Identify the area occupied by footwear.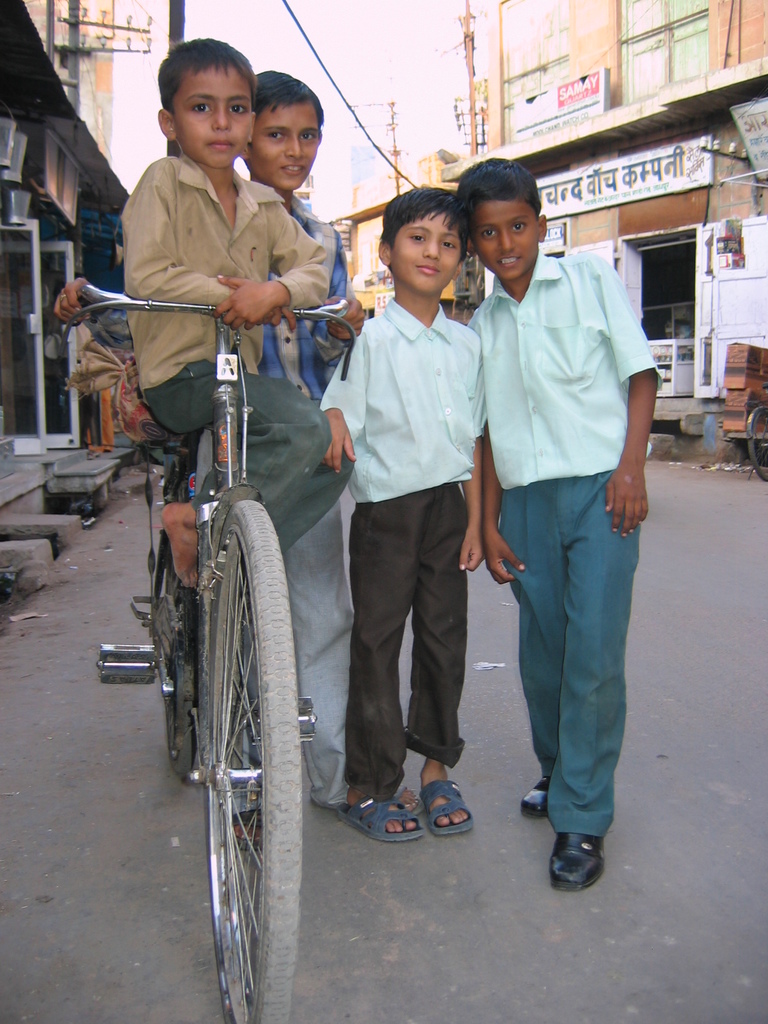
Area: pyautogui.locateOnScreen(341, 792, 423, 846).
